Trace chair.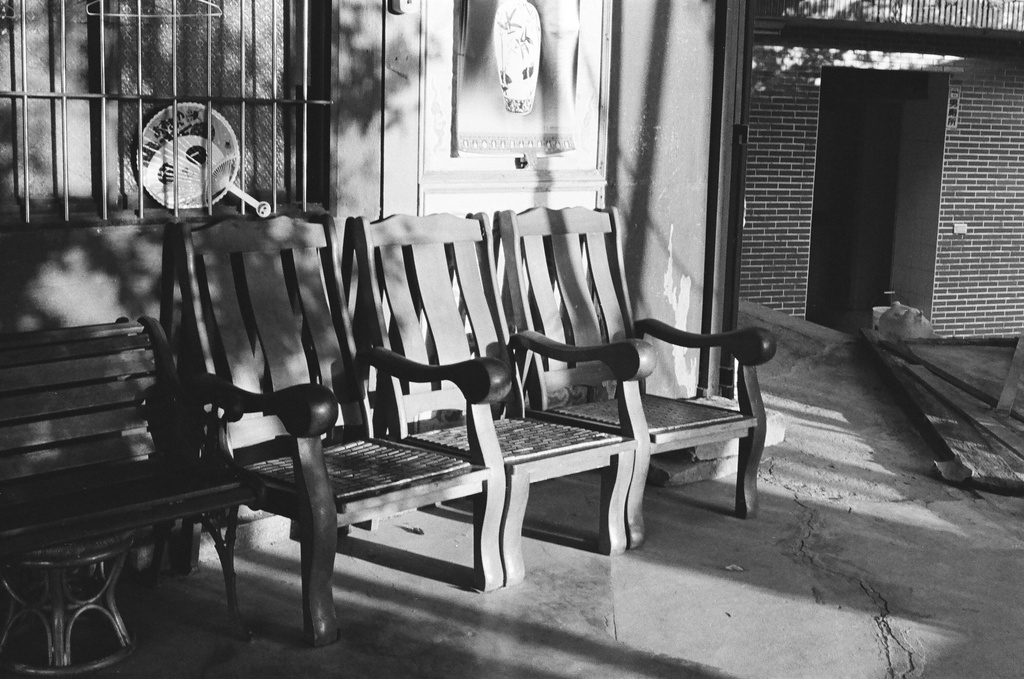
Traced to [left=490, top=206, right=771, bottom=549].
